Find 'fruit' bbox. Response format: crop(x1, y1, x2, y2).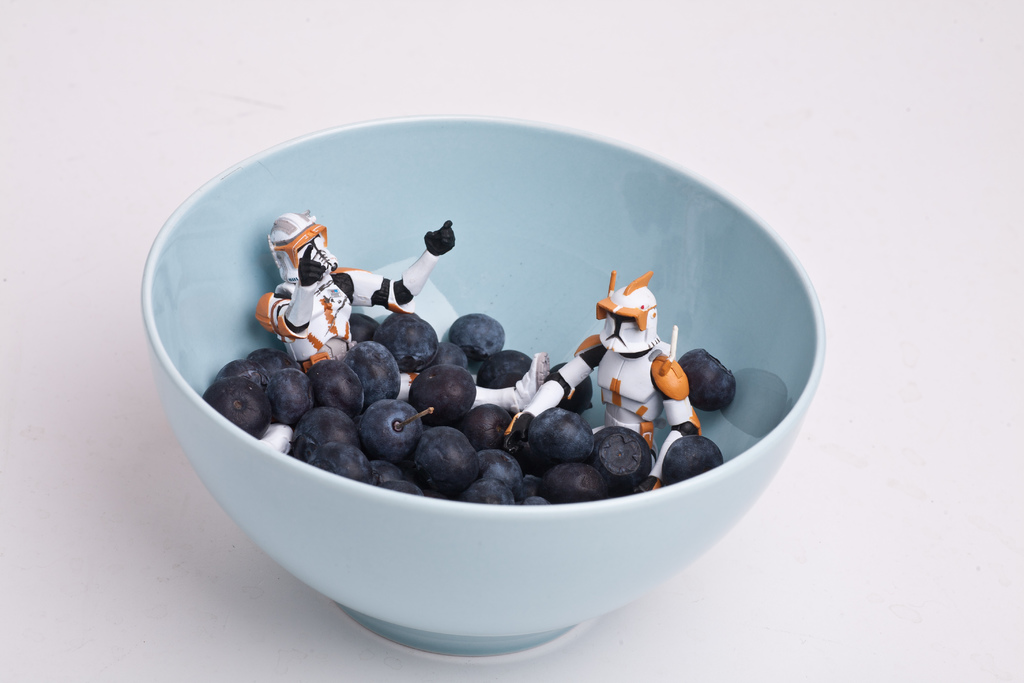
crop(678, 347, 737, 411).
